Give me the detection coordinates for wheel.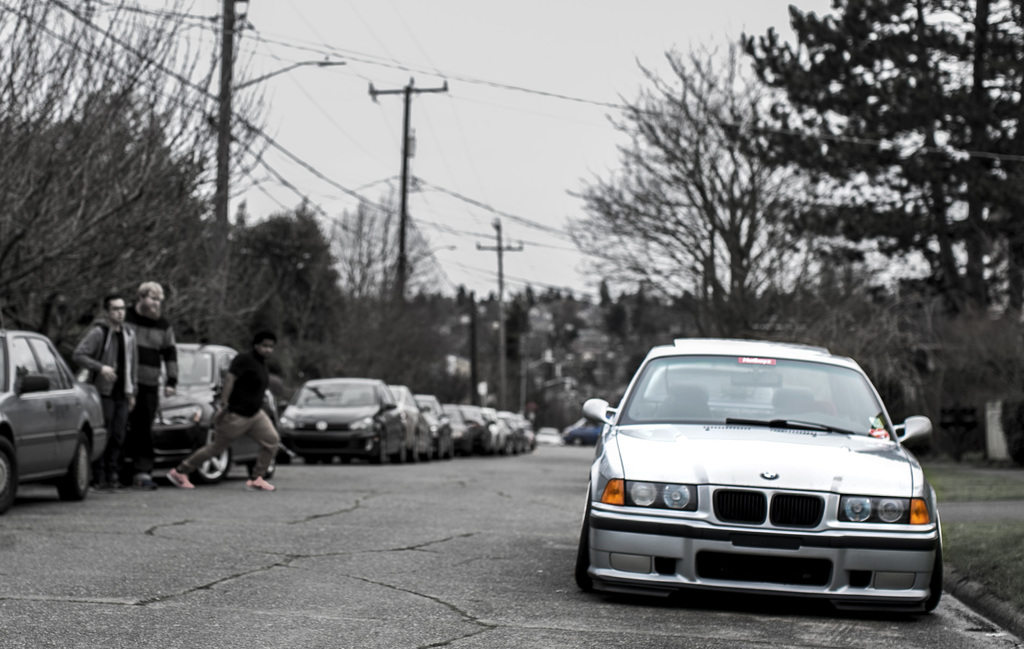
{"left": 53, "top": 438, "right": 89, "bottom": 502}.
